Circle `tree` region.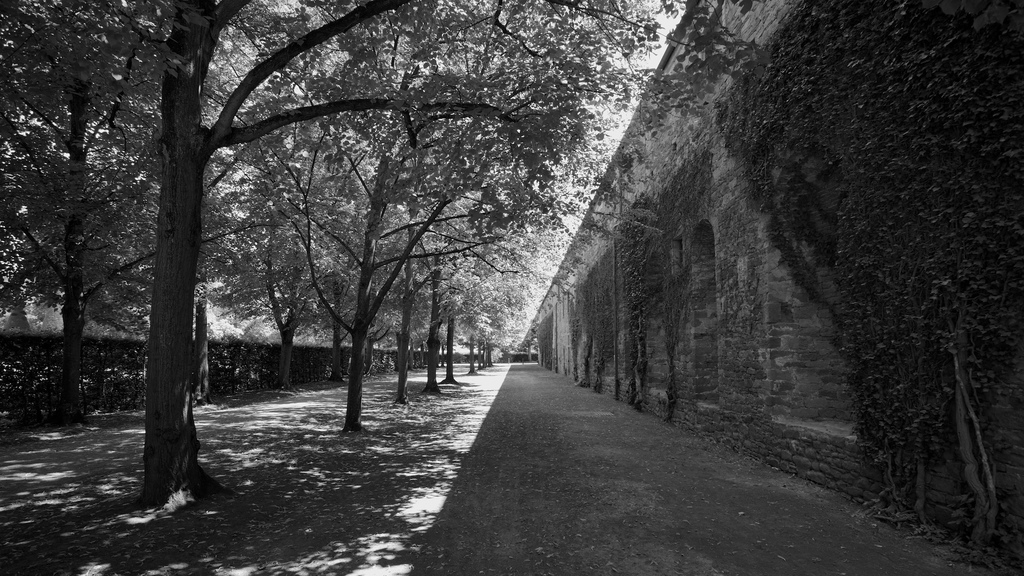
Region: <bbox>401, 154, 666, 407</bbox>.
